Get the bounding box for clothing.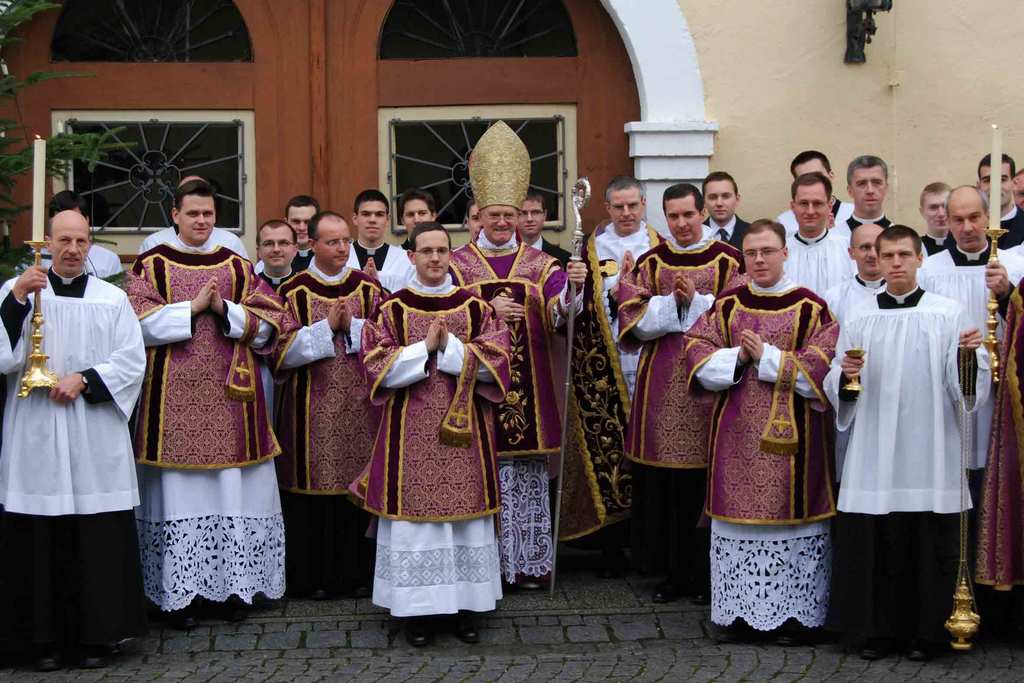
140 224 252 264.
